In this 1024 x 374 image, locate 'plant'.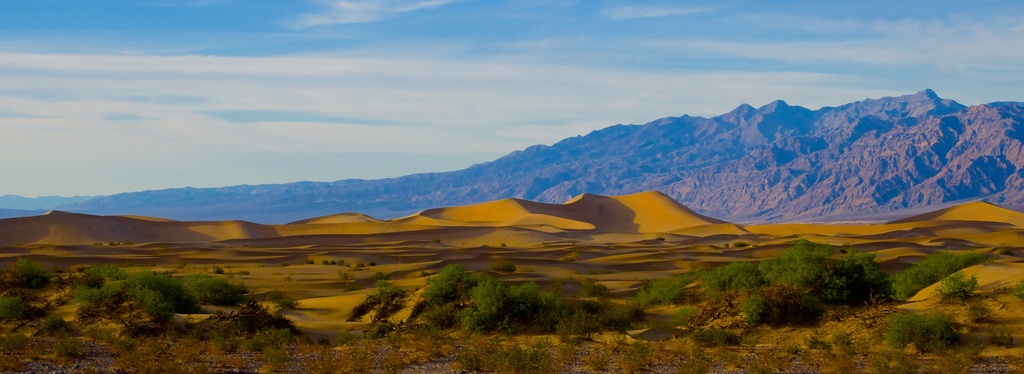
Bounding box: <box>119,280,186,332</box>.
